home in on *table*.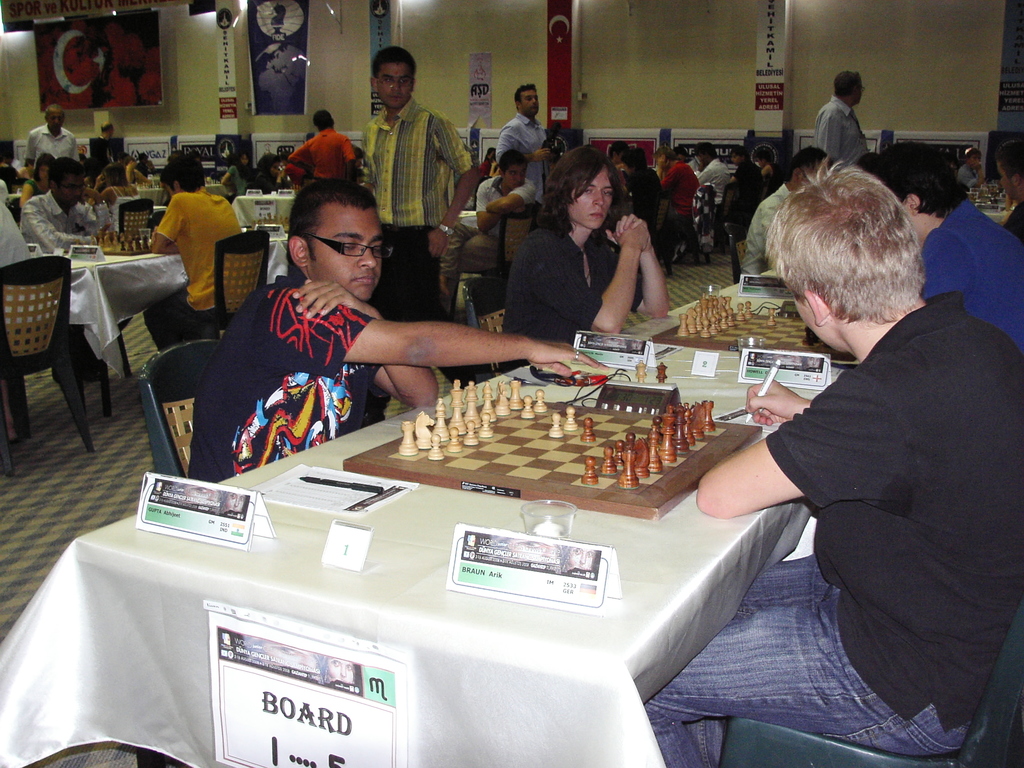
Homed in at <box>0,203,289,408</box>.
